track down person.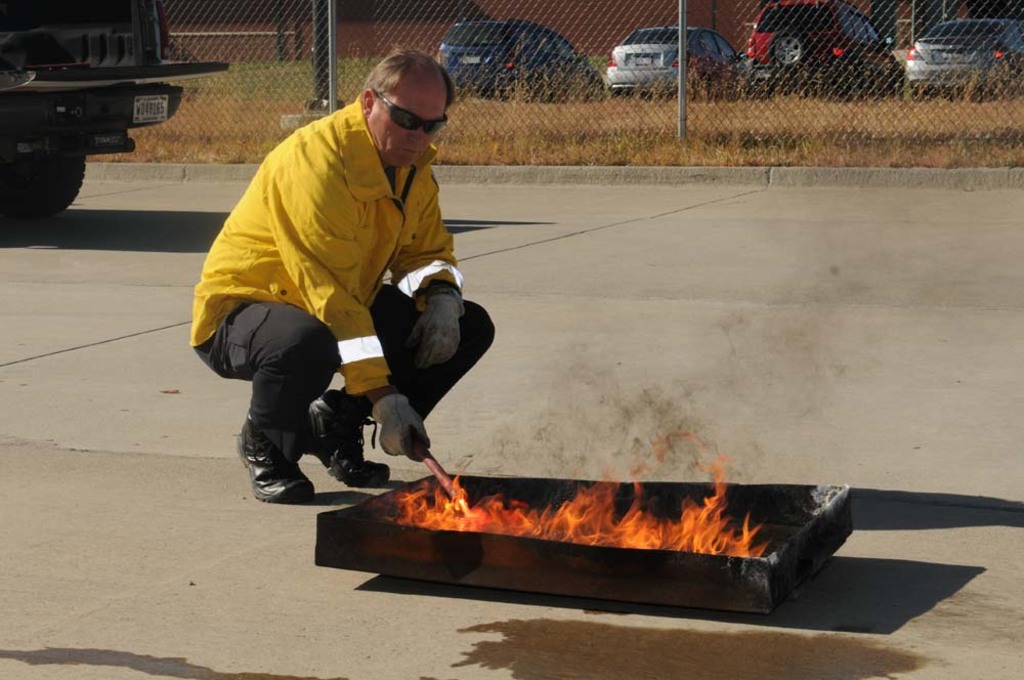
Tracked to [left=189, top=41, right=496, bottom=505].
